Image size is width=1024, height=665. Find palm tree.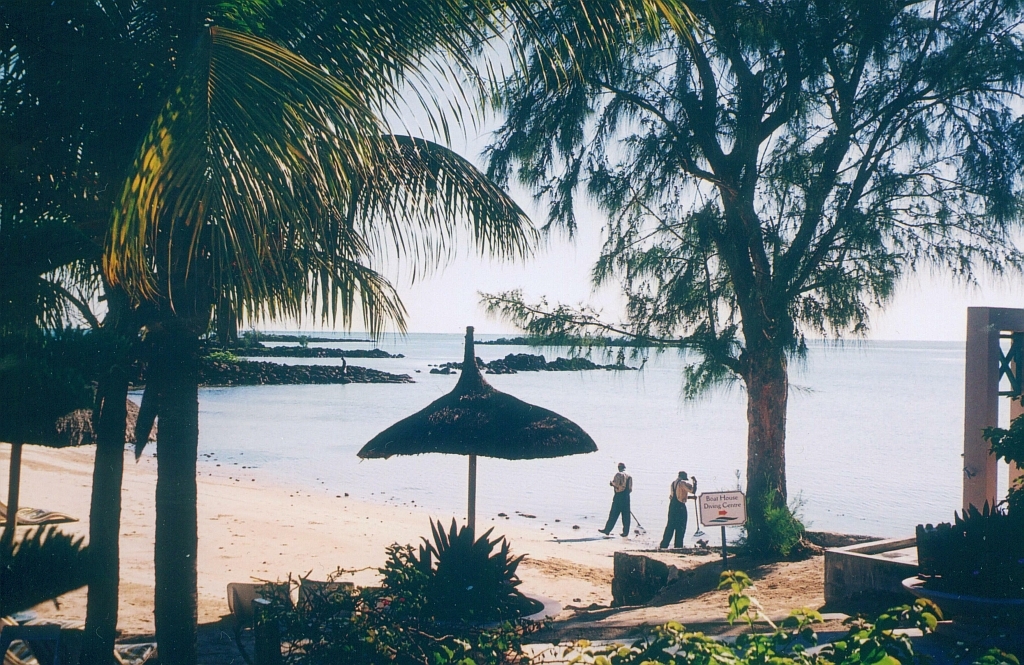
[0, 208, 124, 423].
